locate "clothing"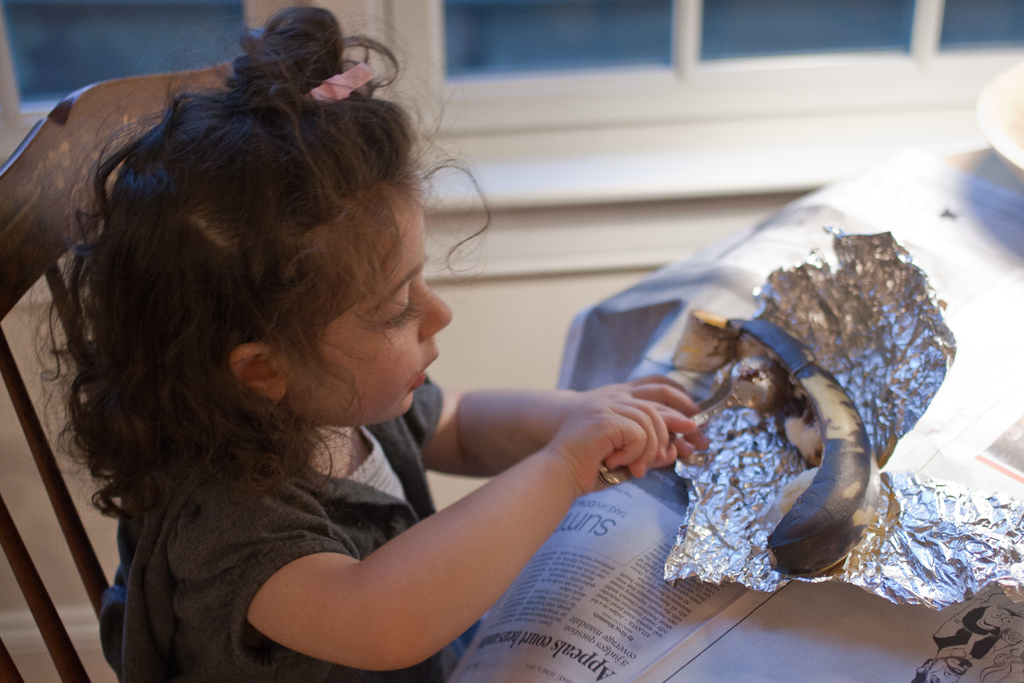
{"left": 135, "top": 326, "right": 595, "bottom": 674}
